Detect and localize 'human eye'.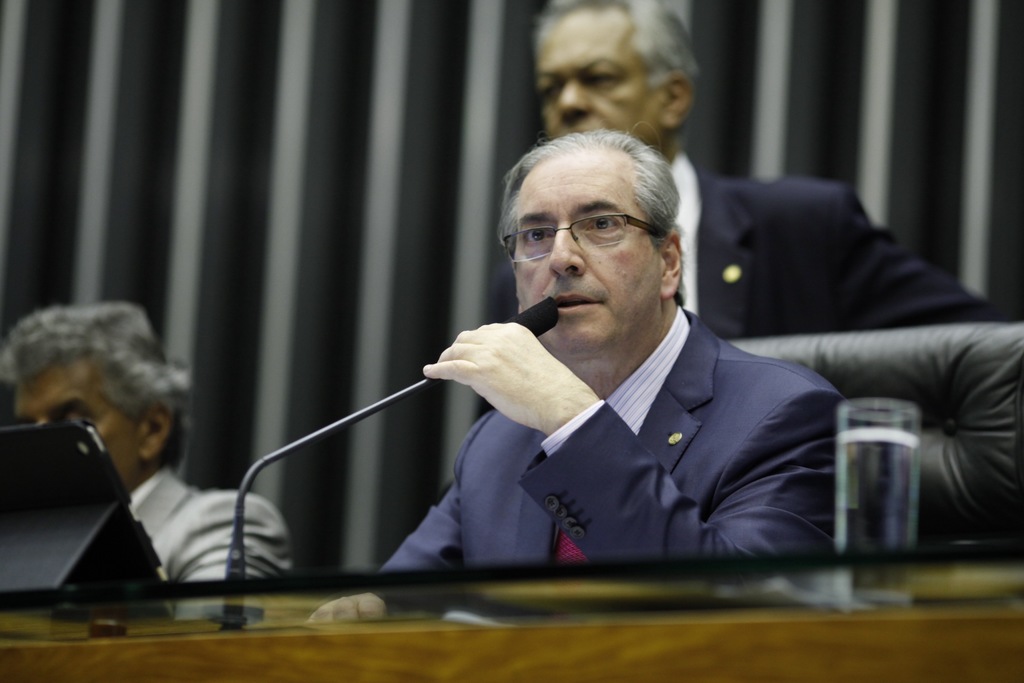
Localized at (538,82,557,106).
